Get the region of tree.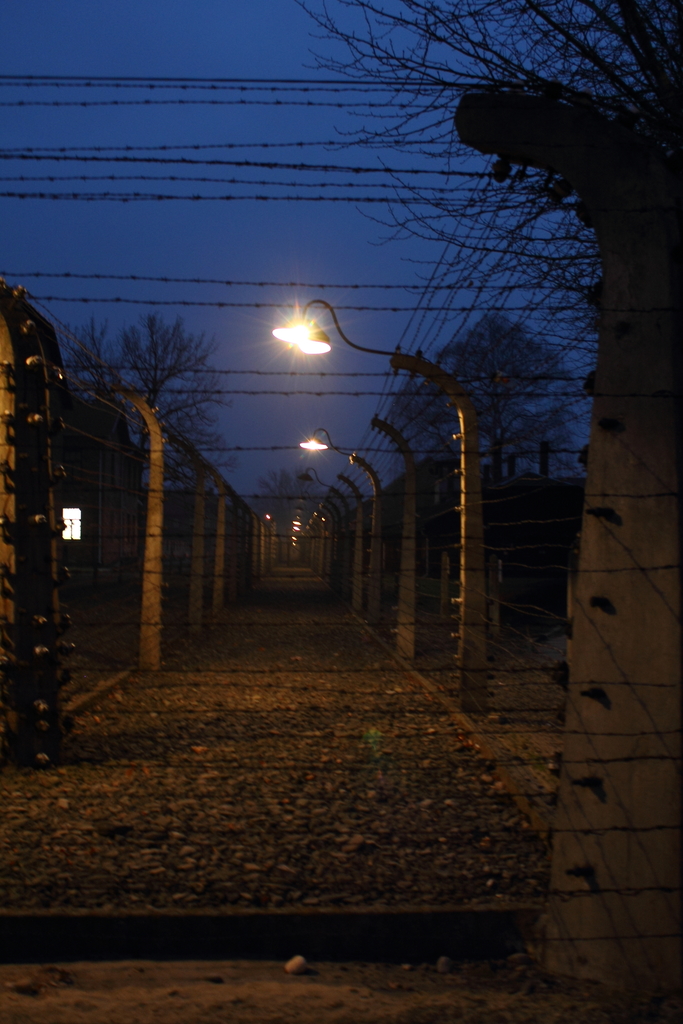
locate(377, 316, 579, 476).
